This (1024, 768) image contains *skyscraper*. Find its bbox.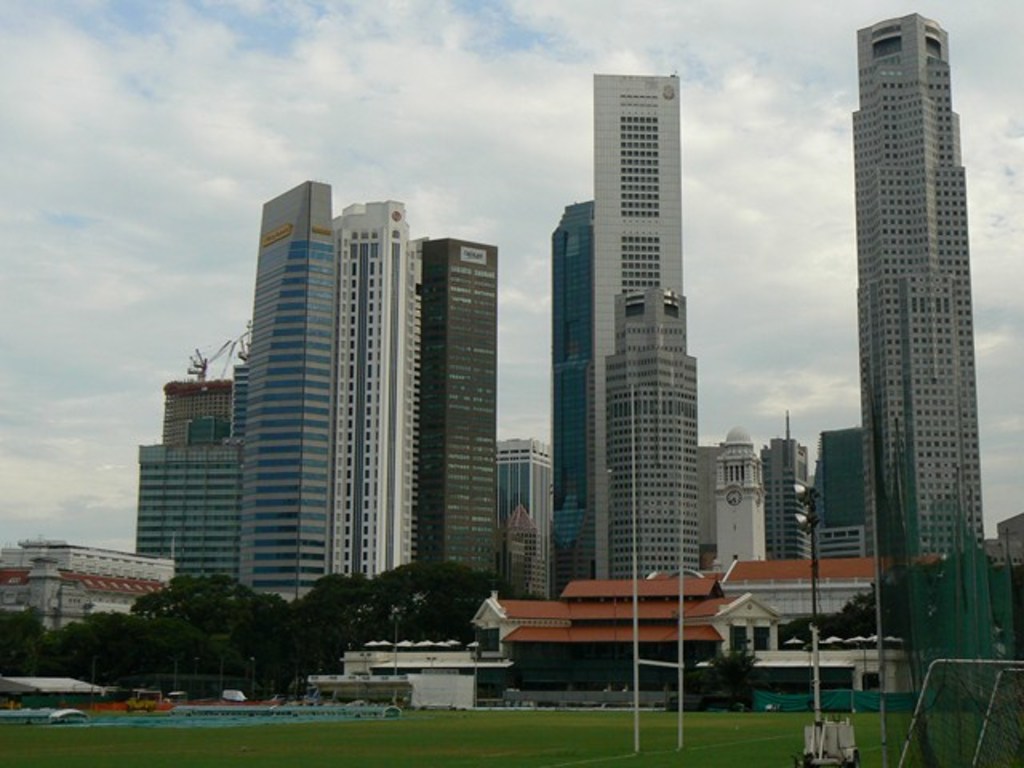
(x1=541, y1=187, x2=603, y2=589).
